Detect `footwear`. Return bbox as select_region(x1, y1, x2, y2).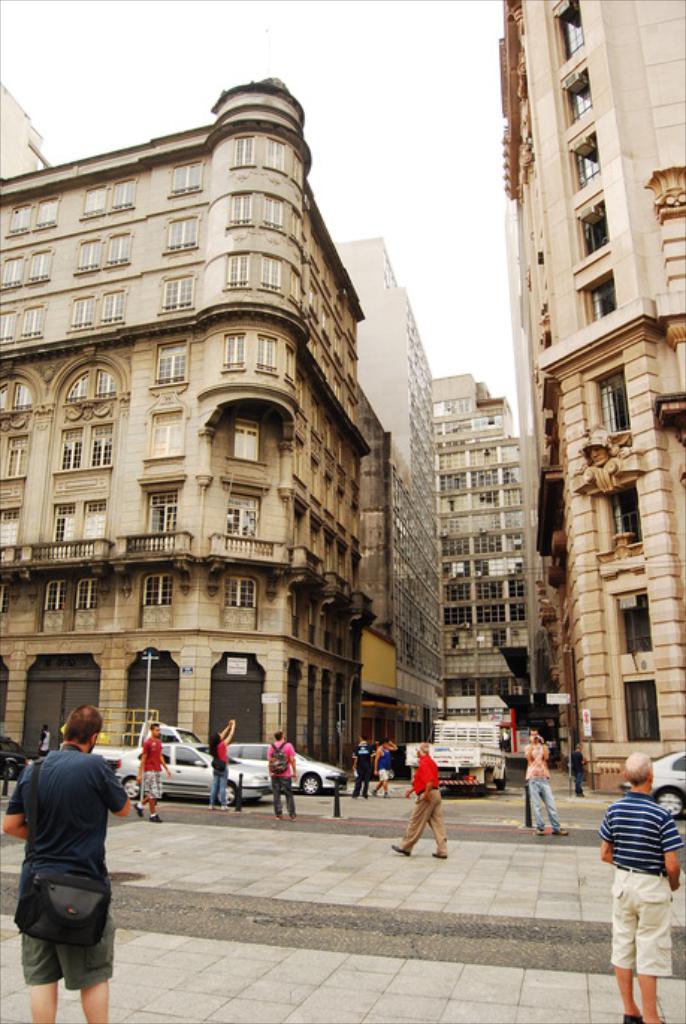
select_region(368, 788, 378, 803).
